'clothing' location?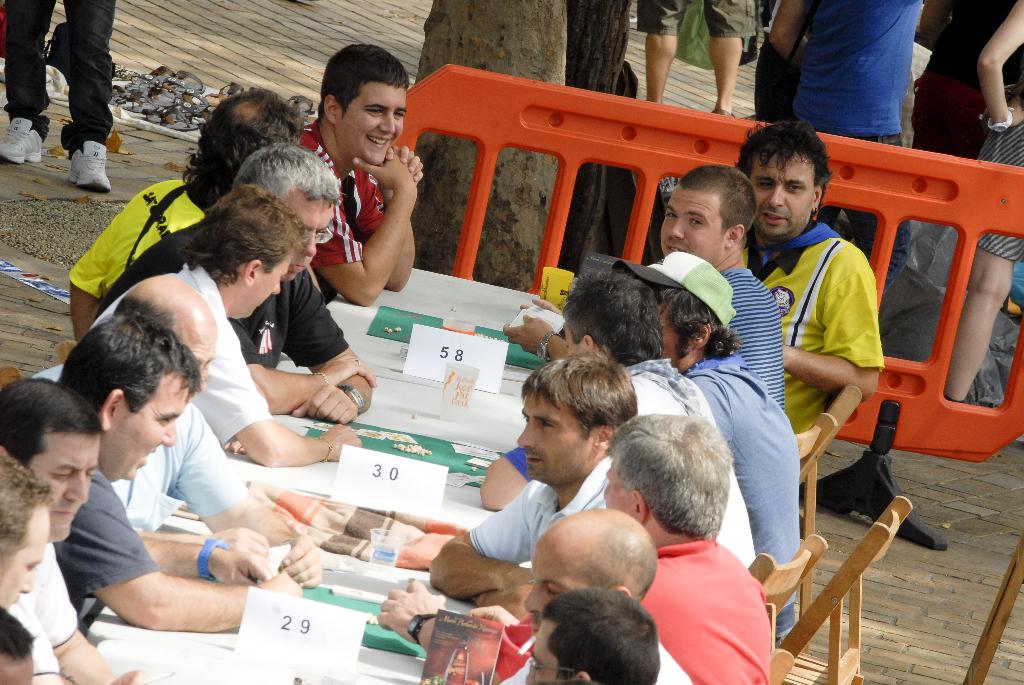
region(908, 0, 1023, 240)
